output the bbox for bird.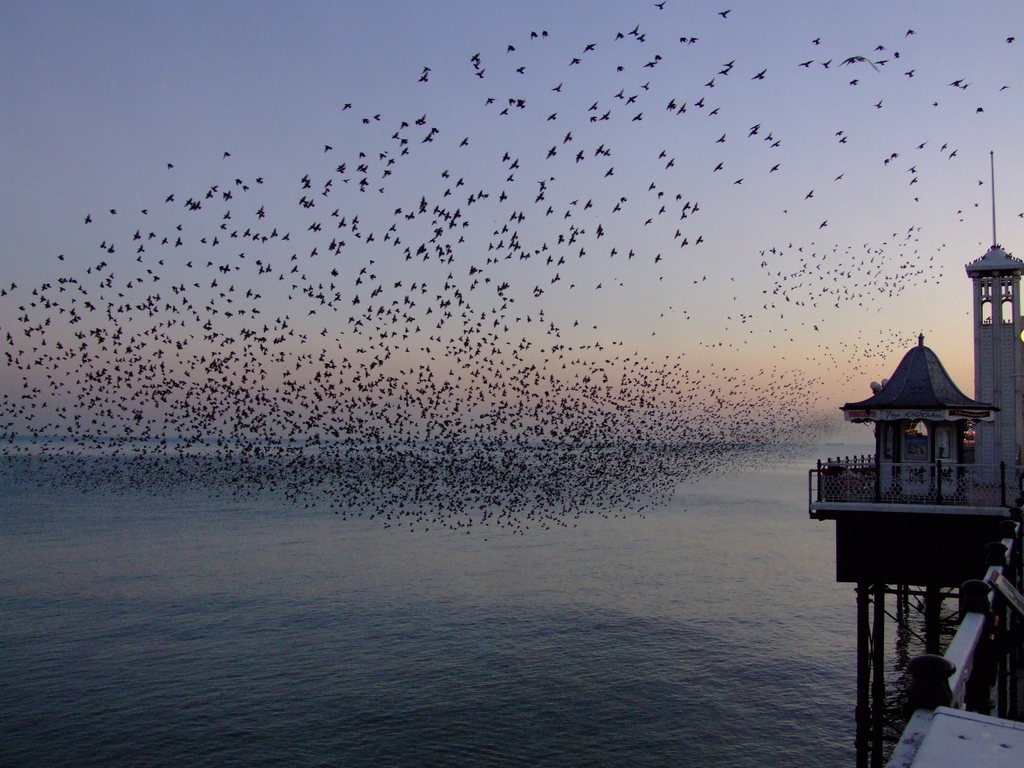
[left=627, top=22, right=639, bottom=38].
